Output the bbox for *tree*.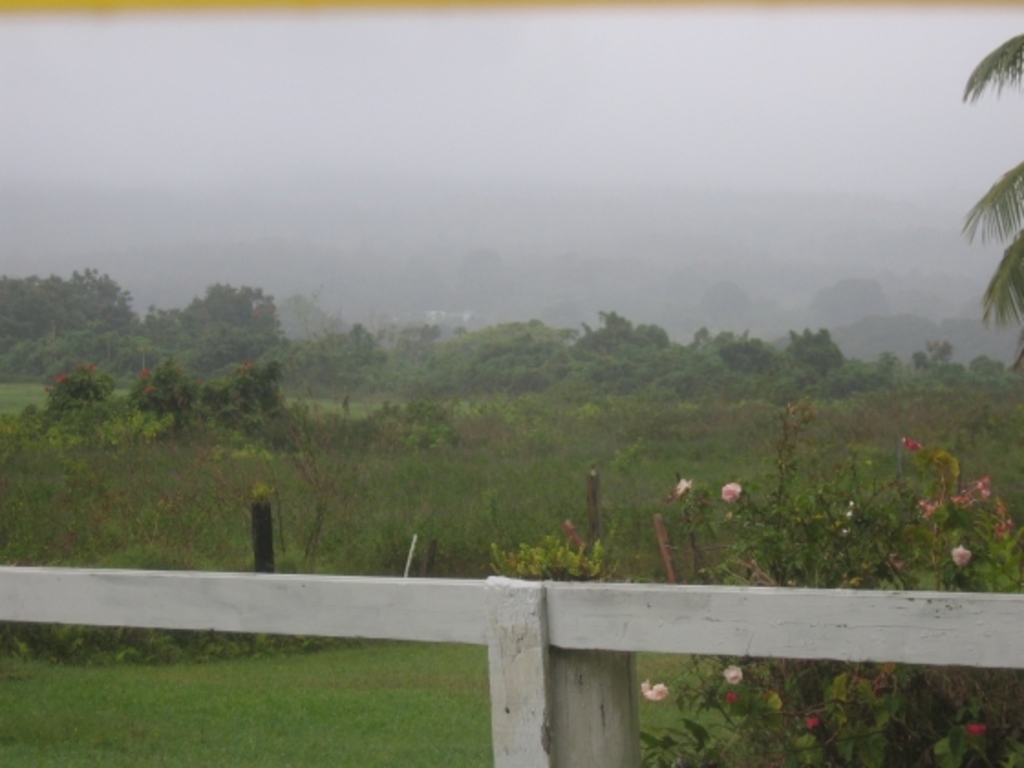
124 355 196 432.
